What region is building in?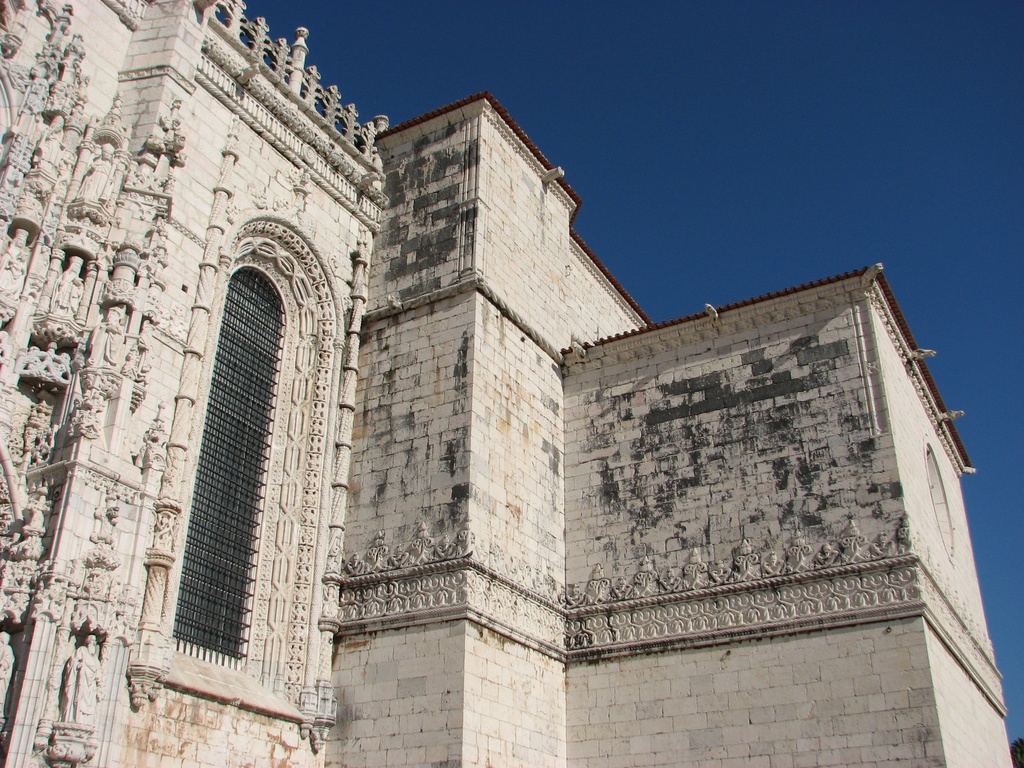
0, 0, 1020, 767.
